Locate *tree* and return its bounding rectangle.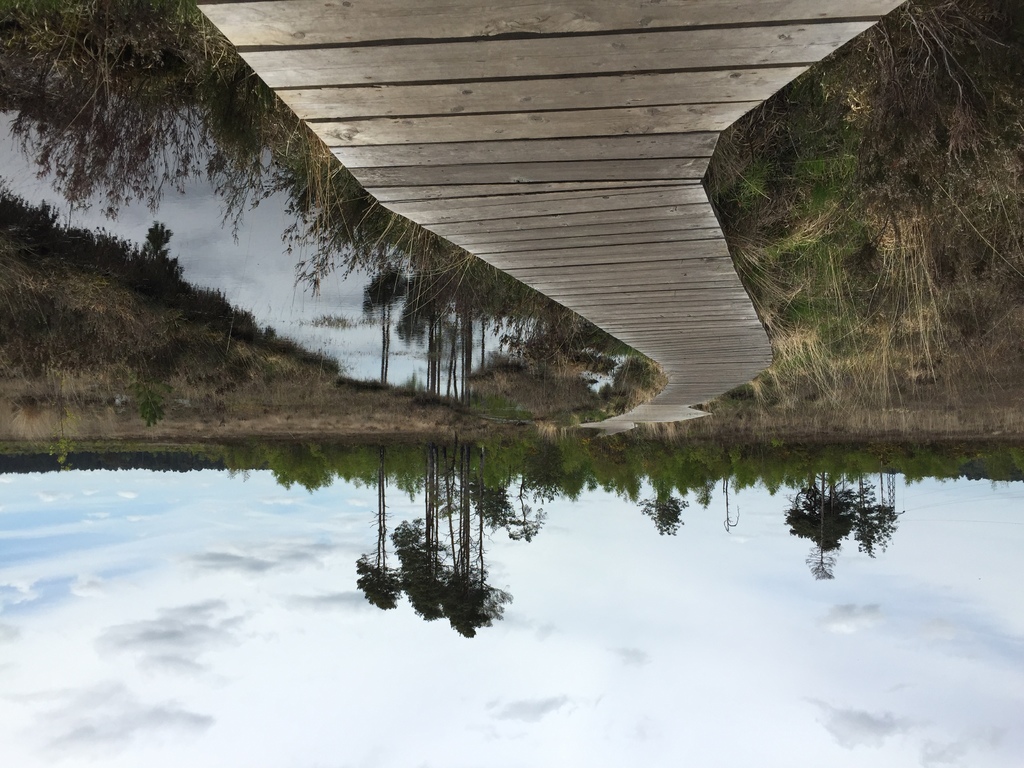
x1=449 y1=457 x2=512 y2=636.
